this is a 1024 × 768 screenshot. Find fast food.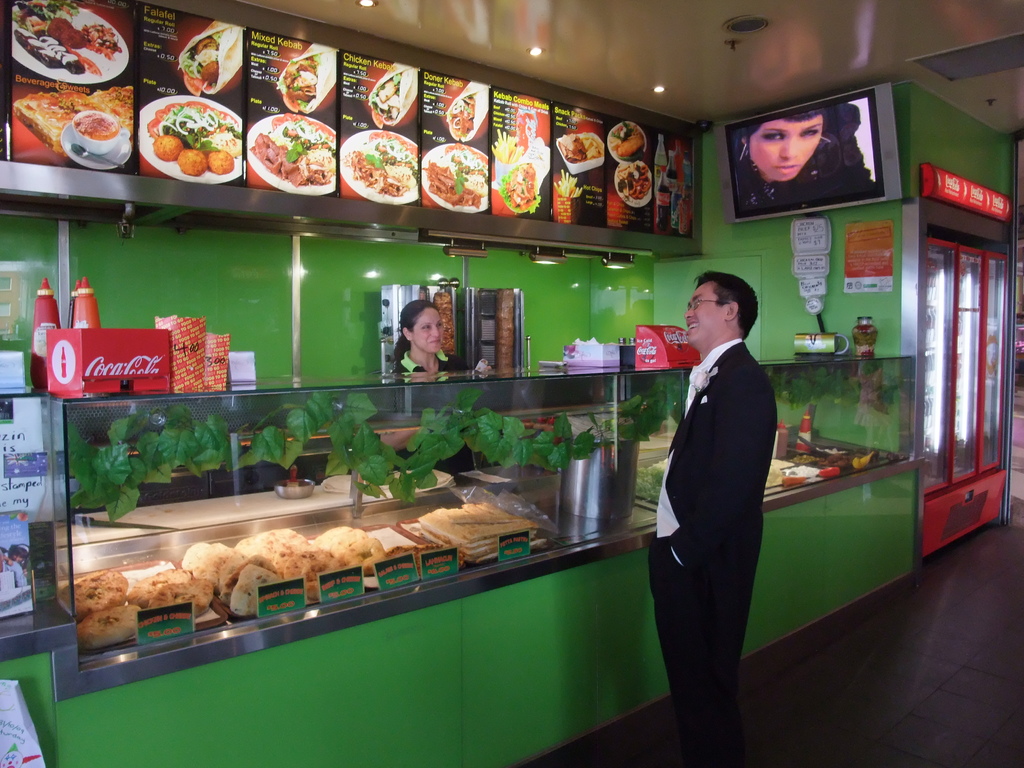
Bounding box: {"left": 276, "top": 41, "right": 340, "bottom": 114}.
